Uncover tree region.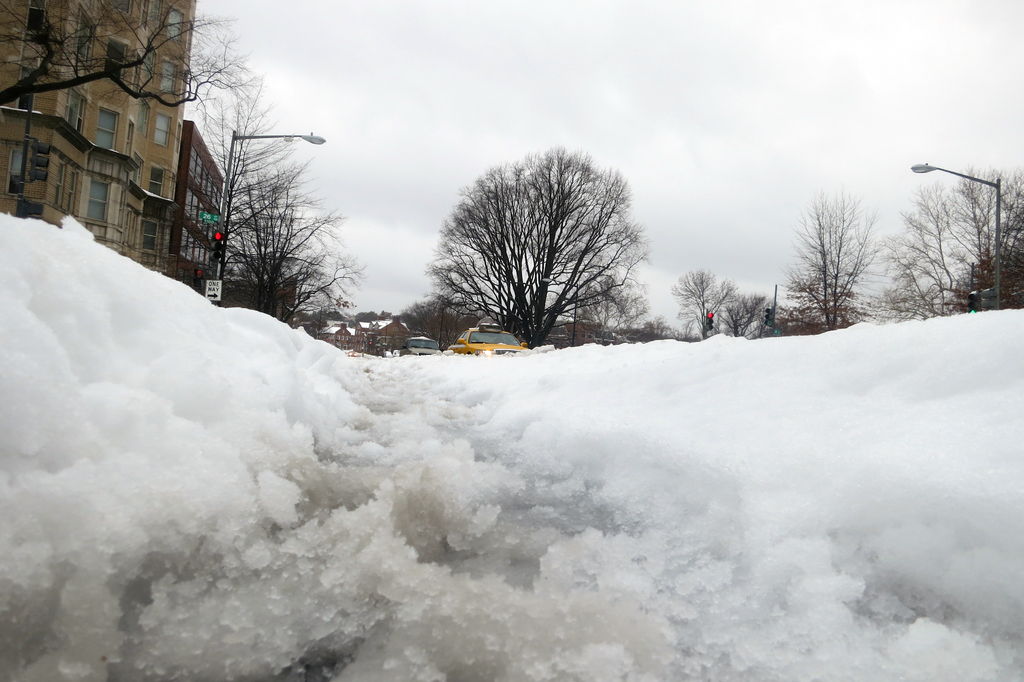
Uncovered: 0, 0, 257, 108.
